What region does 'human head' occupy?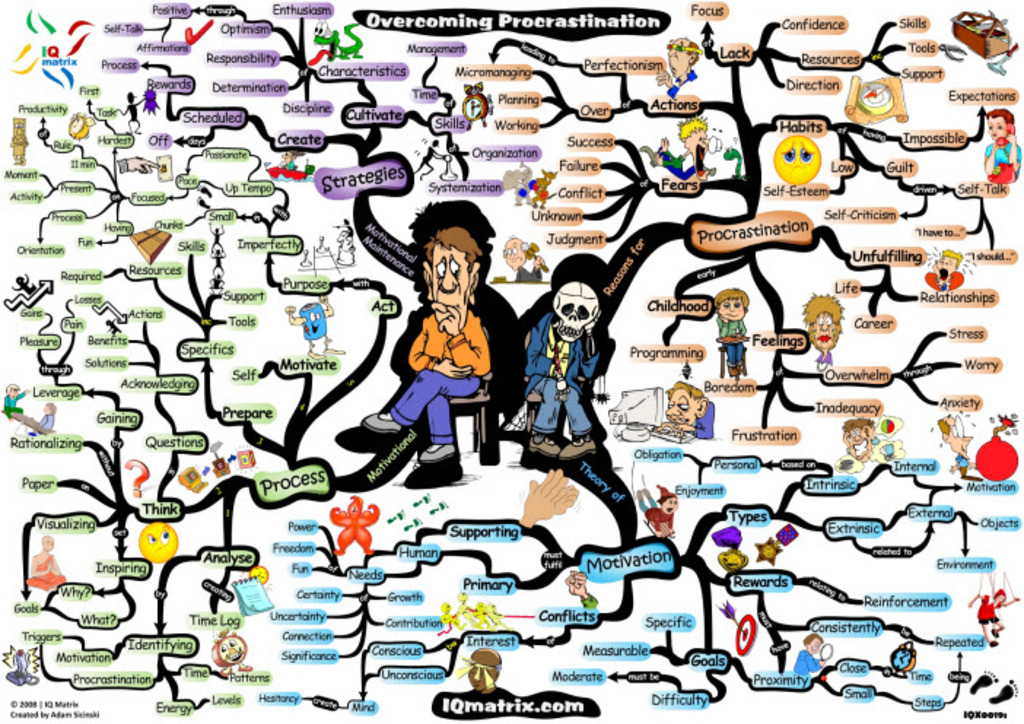
Rect(502, 232, 530, 269).
